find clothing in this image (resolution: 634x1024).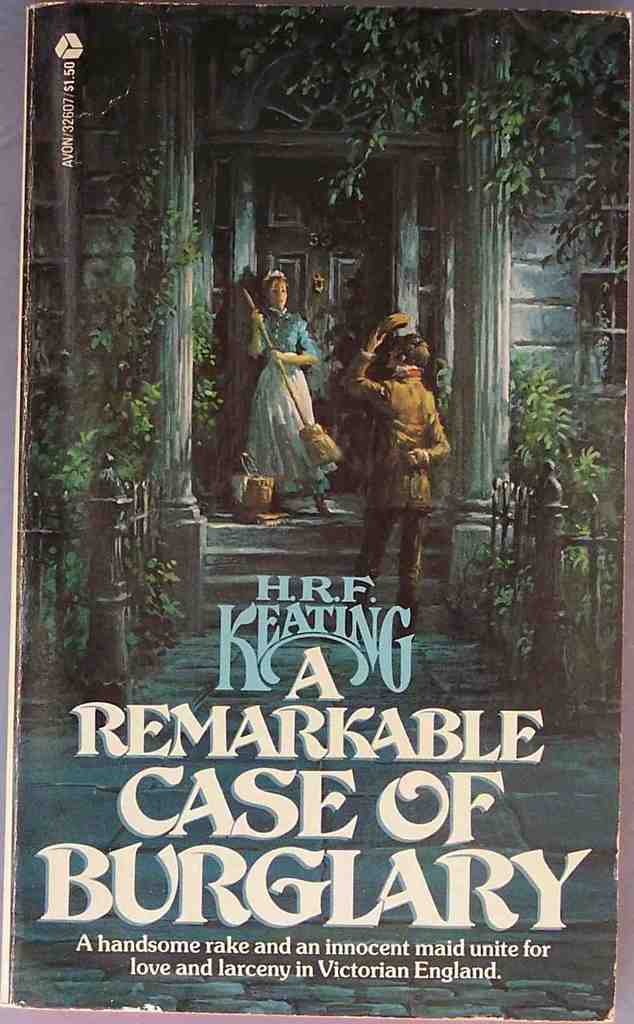
(x1=334, y1=343, x2=458, y2=617).
